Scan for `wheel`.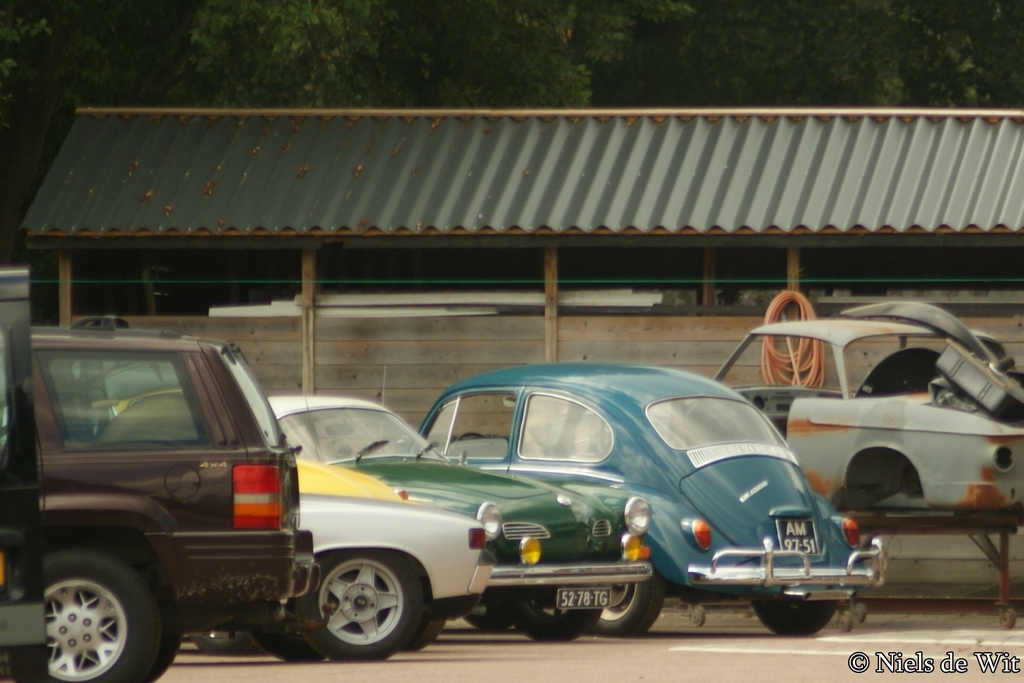
Scan result: (1001,611,1014,633).
